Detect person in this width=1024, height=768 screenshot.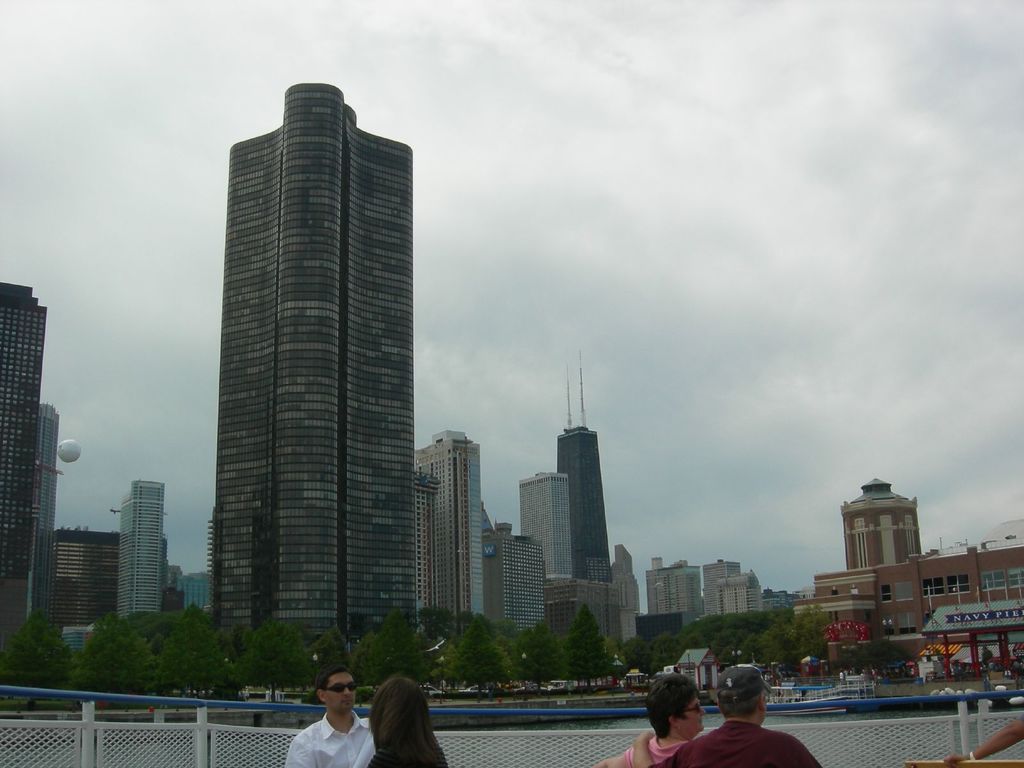
Detection: BBox(942, 717, 1023, 767).
